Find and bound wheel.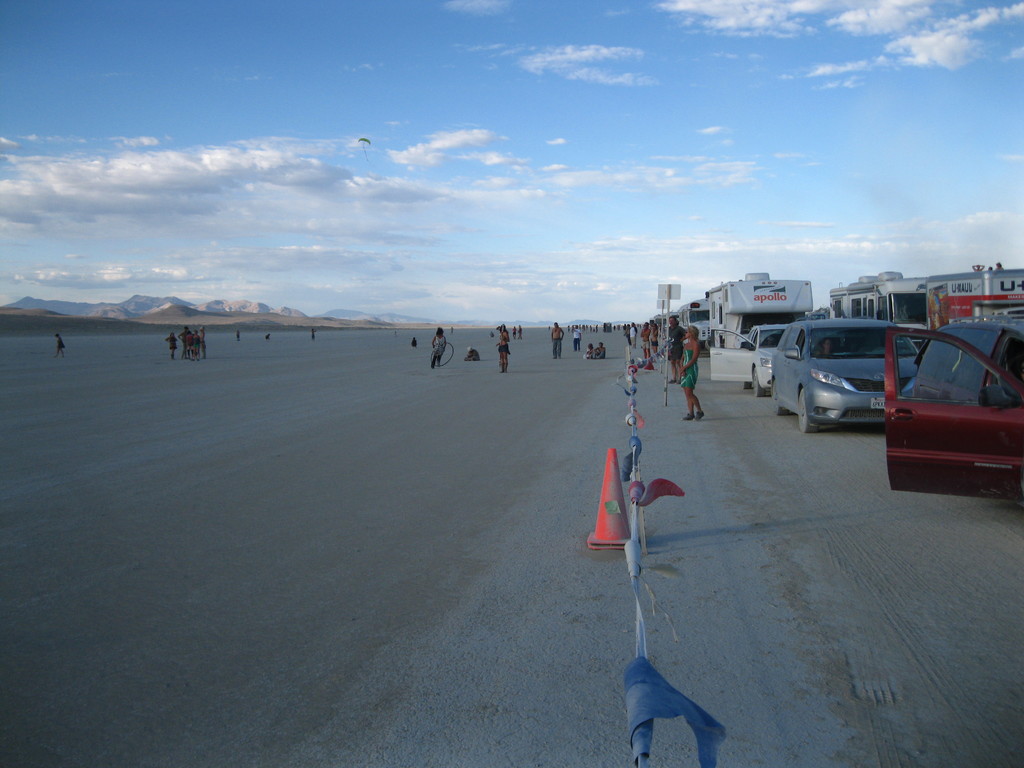
Bound: bbox=(773, 387, 783, 413).
